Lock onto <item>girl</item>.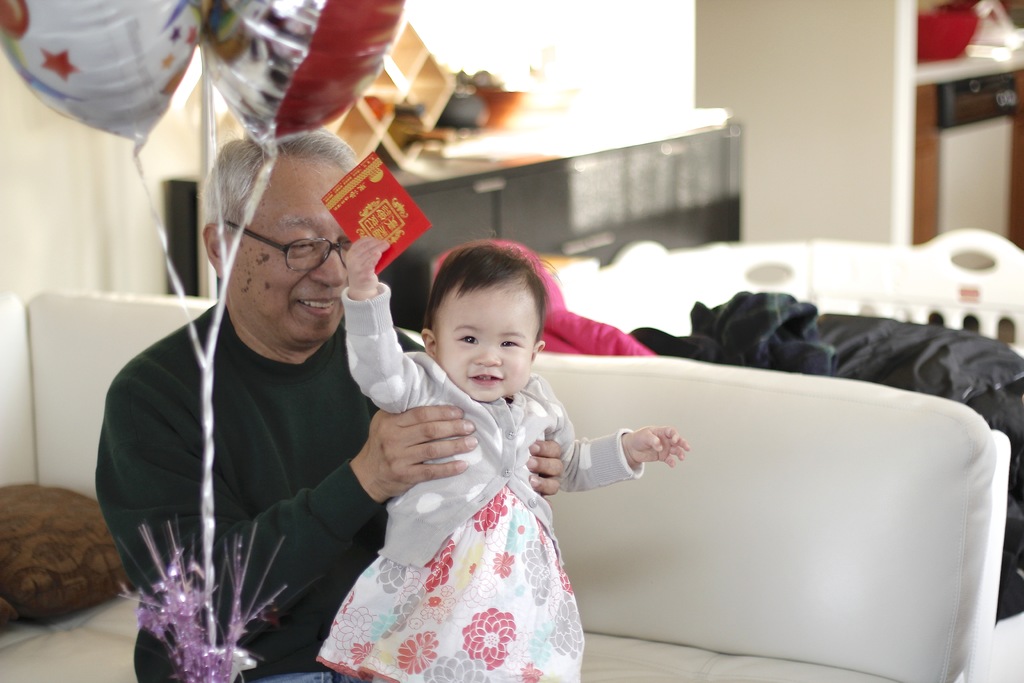
Locked: bbox=(311, 235, 698, 682).
